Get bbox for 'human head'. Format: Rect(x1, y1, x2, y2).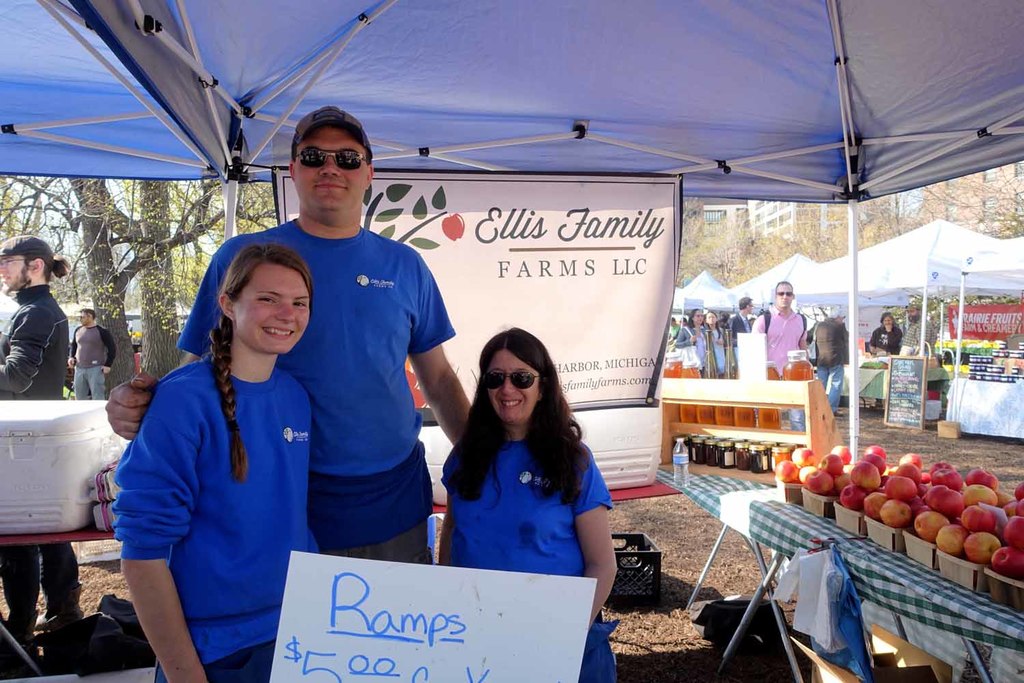
Rect(909, 303, 921, 322).
